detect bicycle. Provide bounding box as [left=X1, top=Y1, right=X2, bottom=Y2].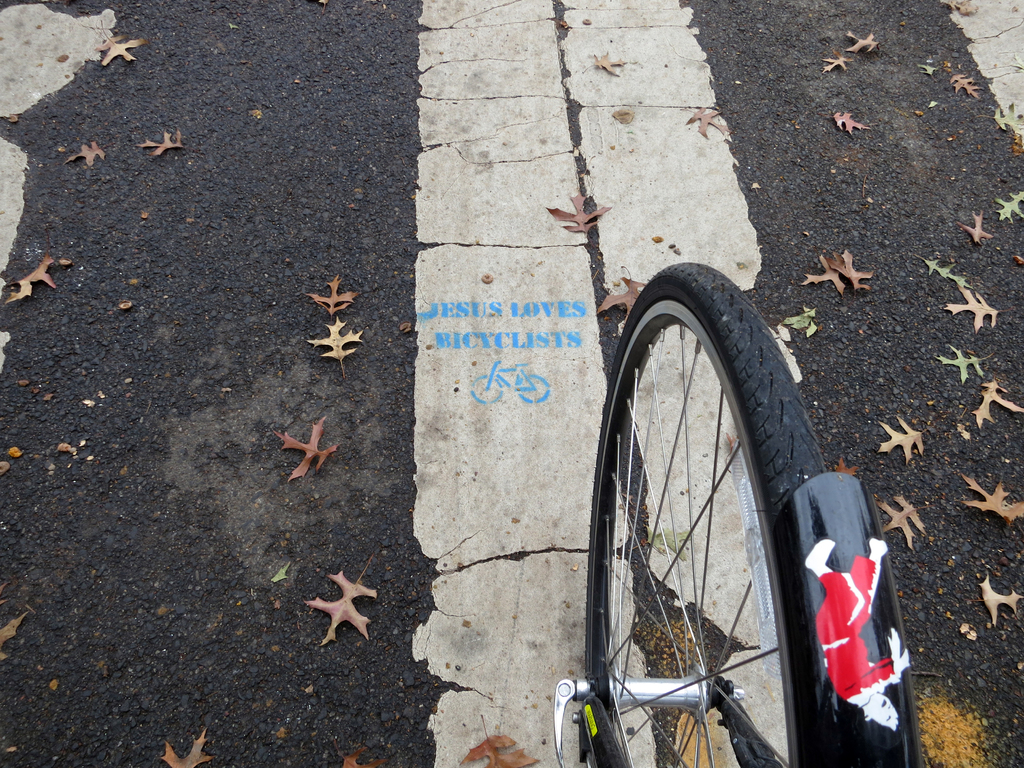
[left=472, top=358, right=553, bottom=404].
